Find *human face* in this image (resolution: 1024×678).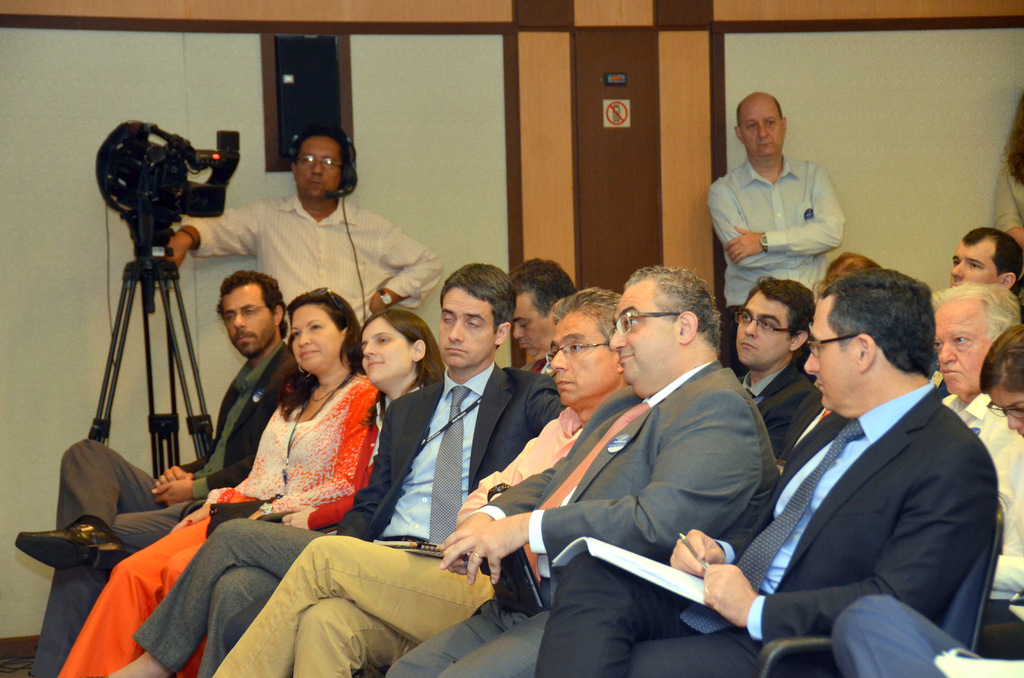
(left=222, top=284, right=271, bottom=355).
